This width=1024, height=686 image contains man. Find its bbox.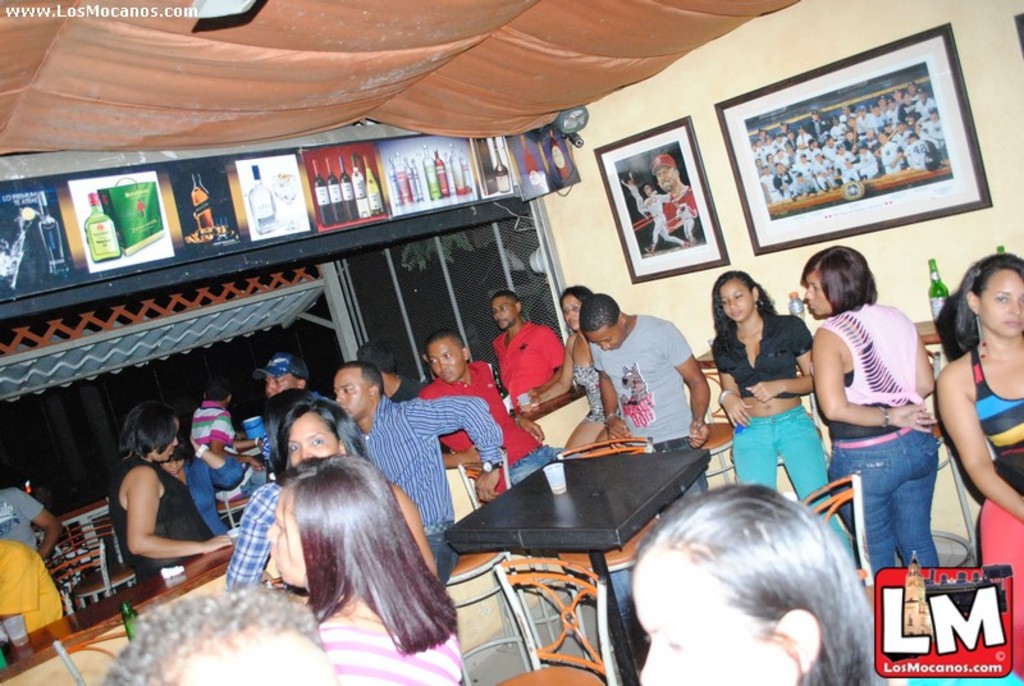
l=417, t=333, r=561, b=495.
